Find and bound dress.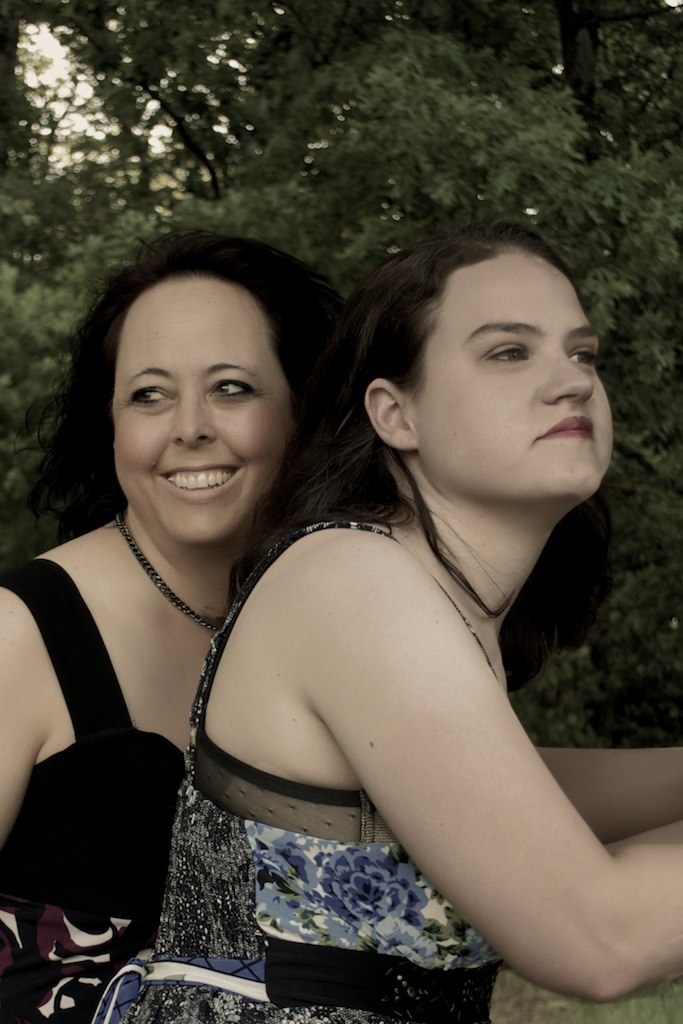
Bound: x1=0, y1=559, x2=185, y2=1023.
